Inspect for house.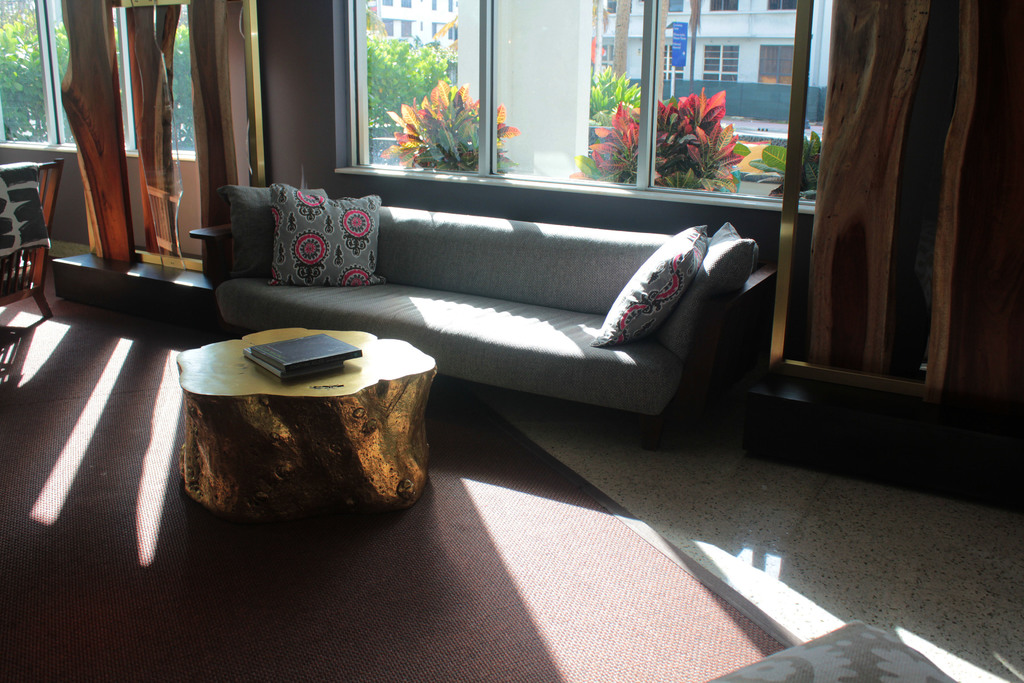
Inspection: box=[1, 0, 1023, 682].
